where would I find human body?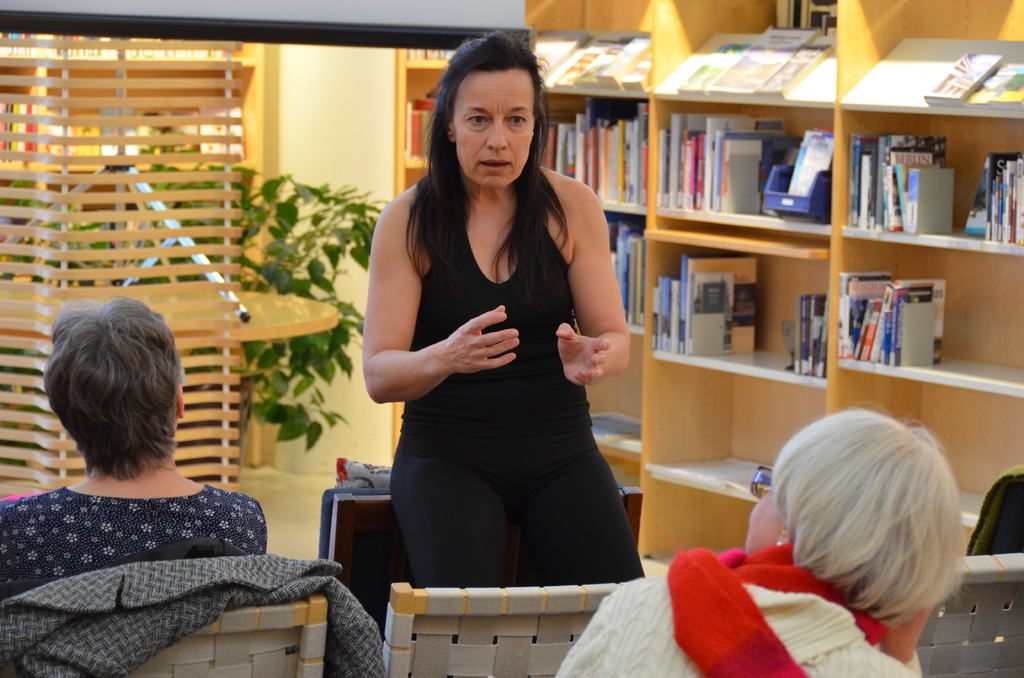
At box(560, 538, 929, 677).
